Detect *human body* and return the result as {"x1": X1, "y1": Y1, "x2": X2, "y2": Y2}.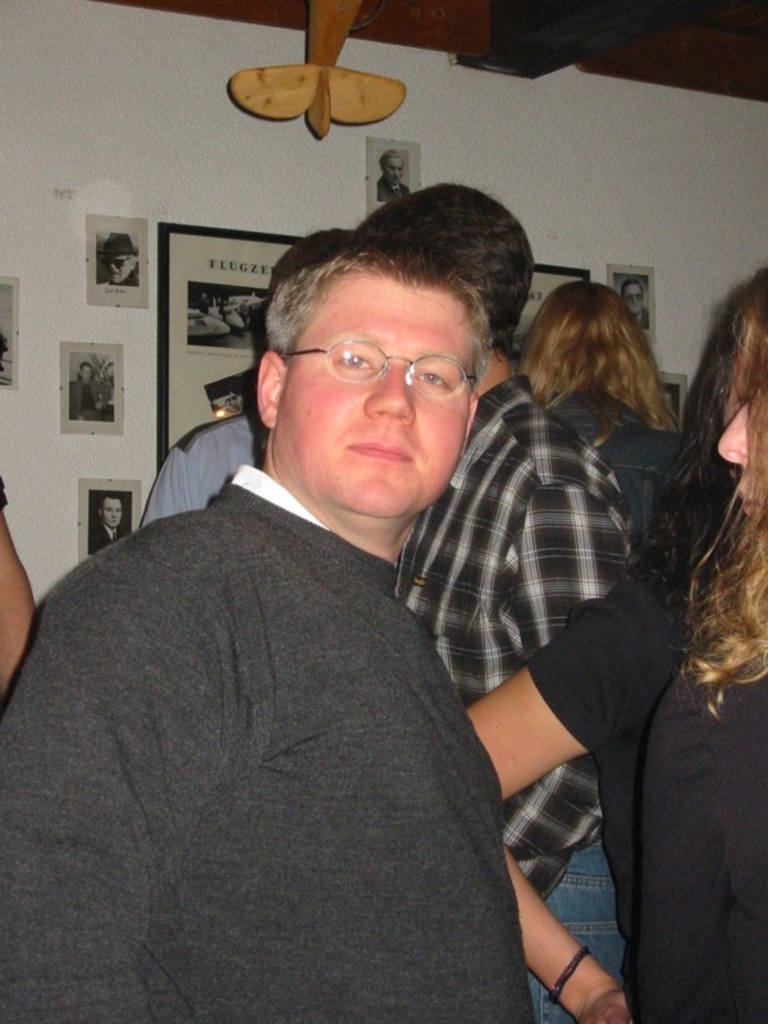
{"x1": 92, "y1": 521, "x2": 127, "y2": 554}.
